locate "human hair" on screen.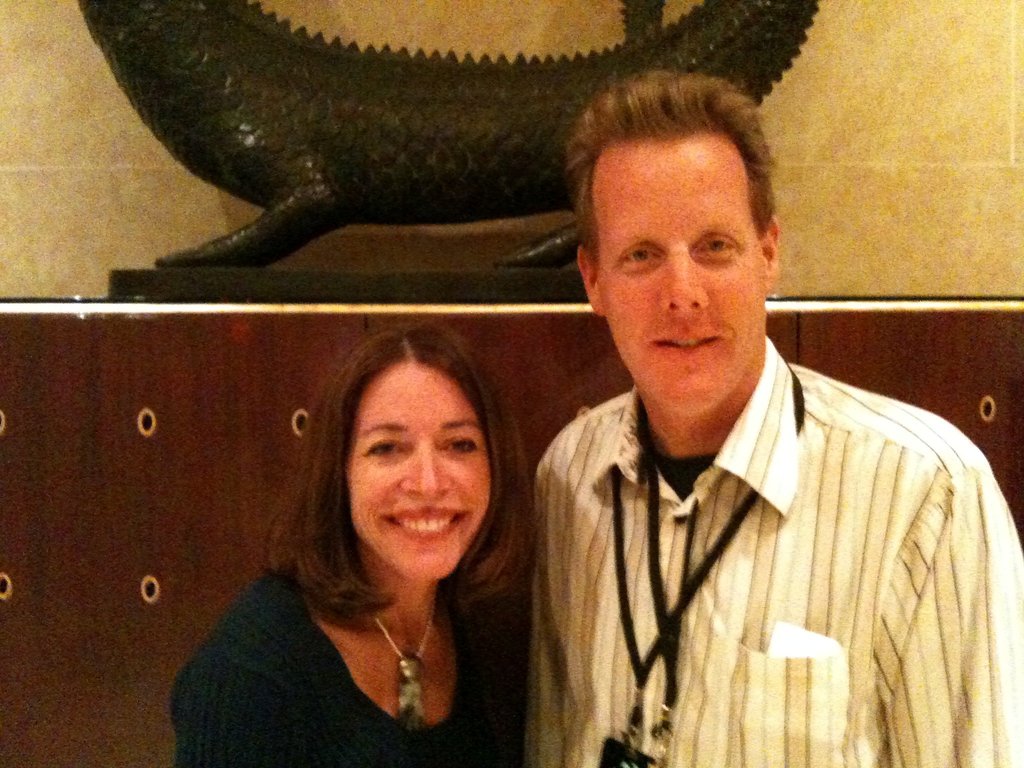
On screen at BBox(563, 64, 781, 269).
